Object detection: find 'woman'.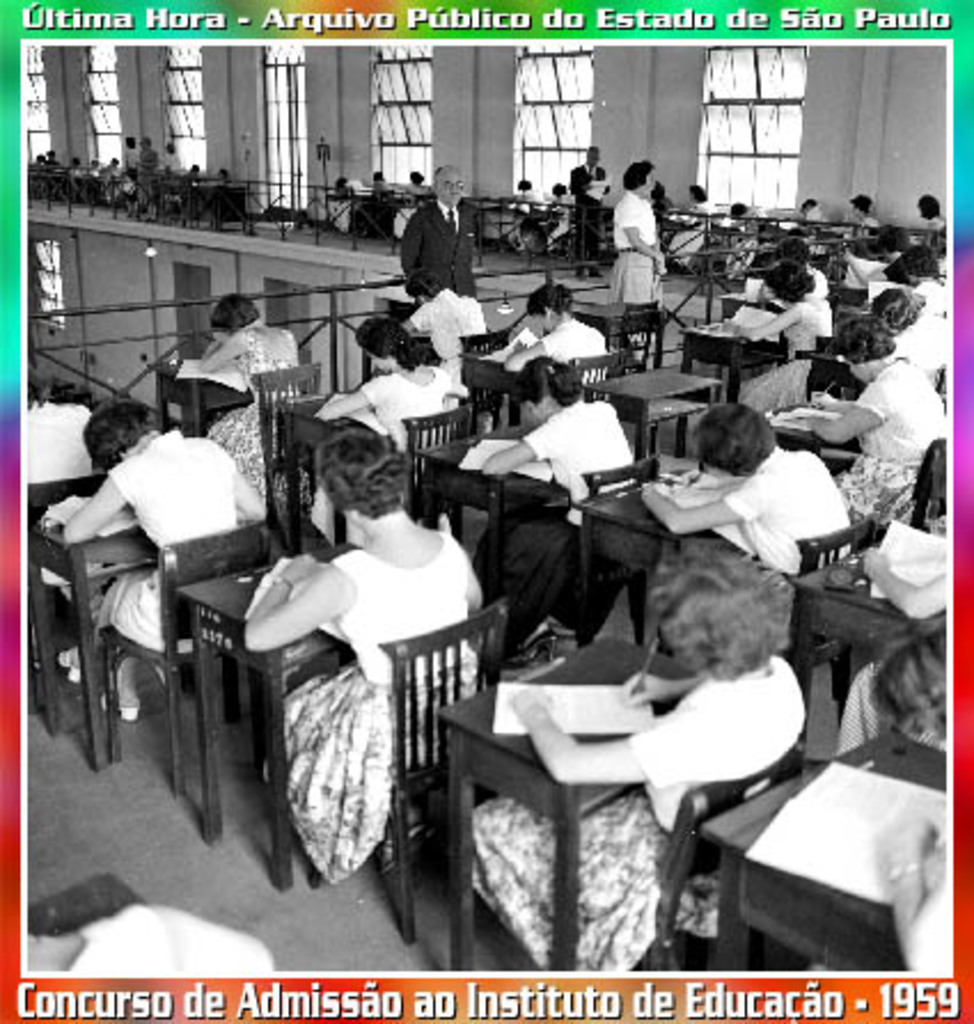
[765,234,830,302].
